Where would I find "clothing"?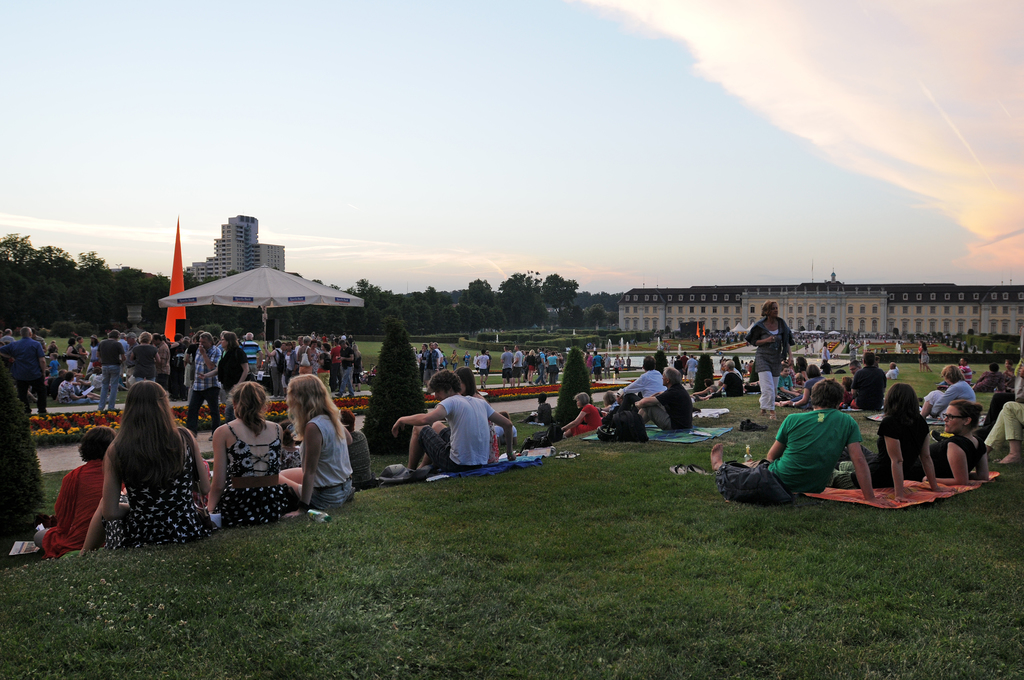
At [left=92, top=423, right=242, bottom=556].
